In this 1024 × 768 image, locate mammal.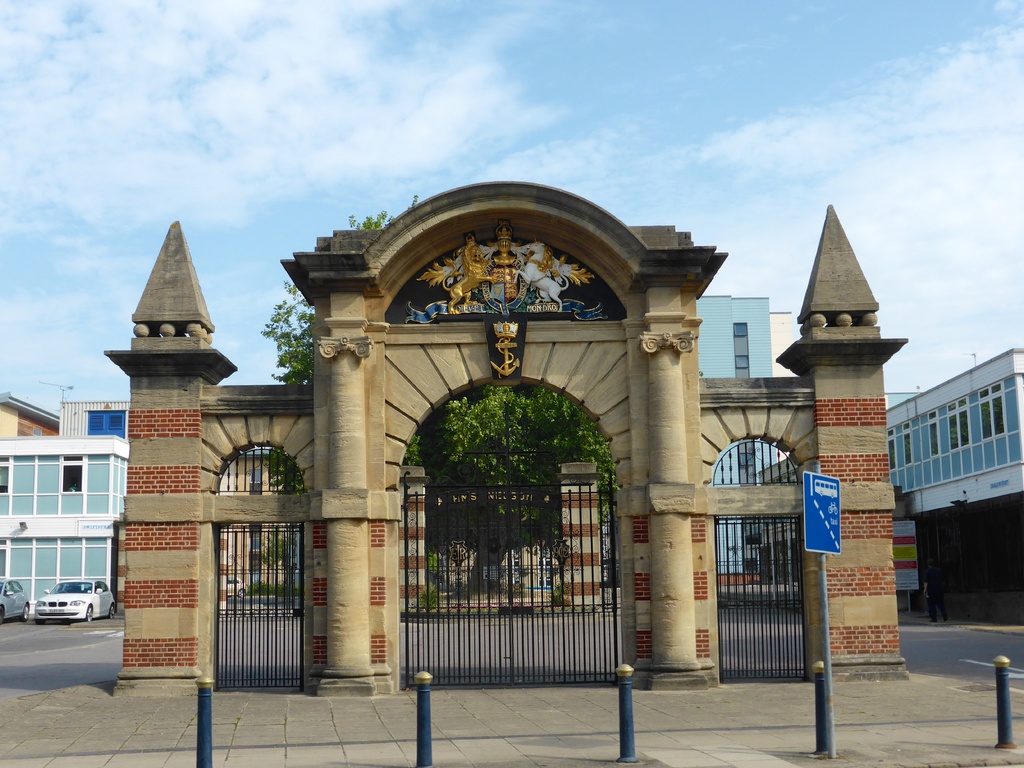
Bounding box: [left=440, top=242, right=500, bottom=311].
